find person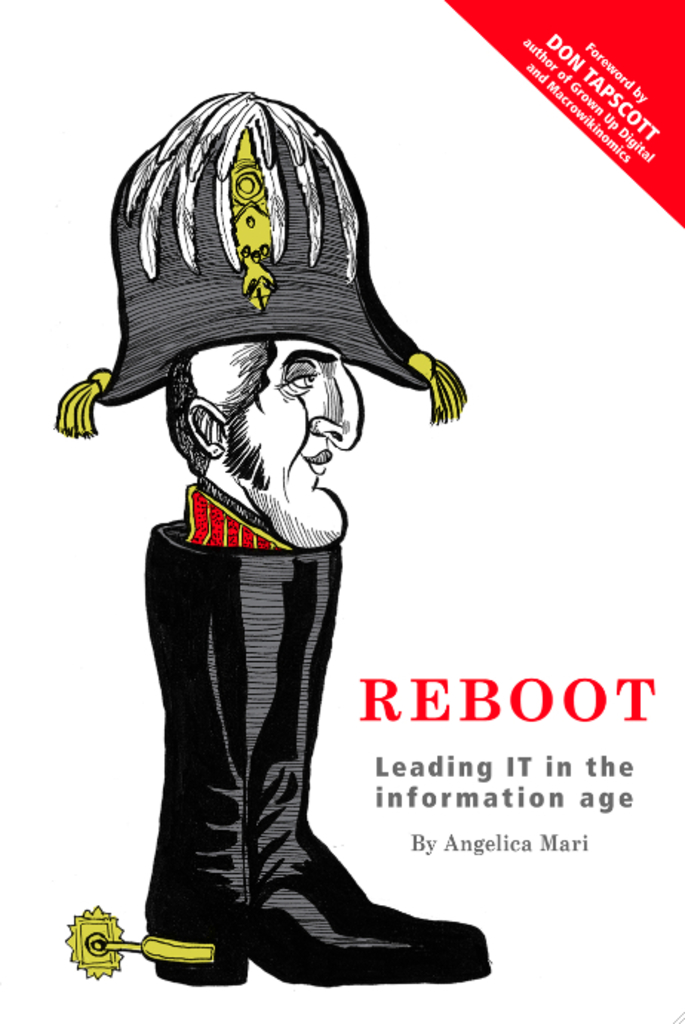
{"x1": 56, "y1": 87, "x2": 494, "y2": 985}
